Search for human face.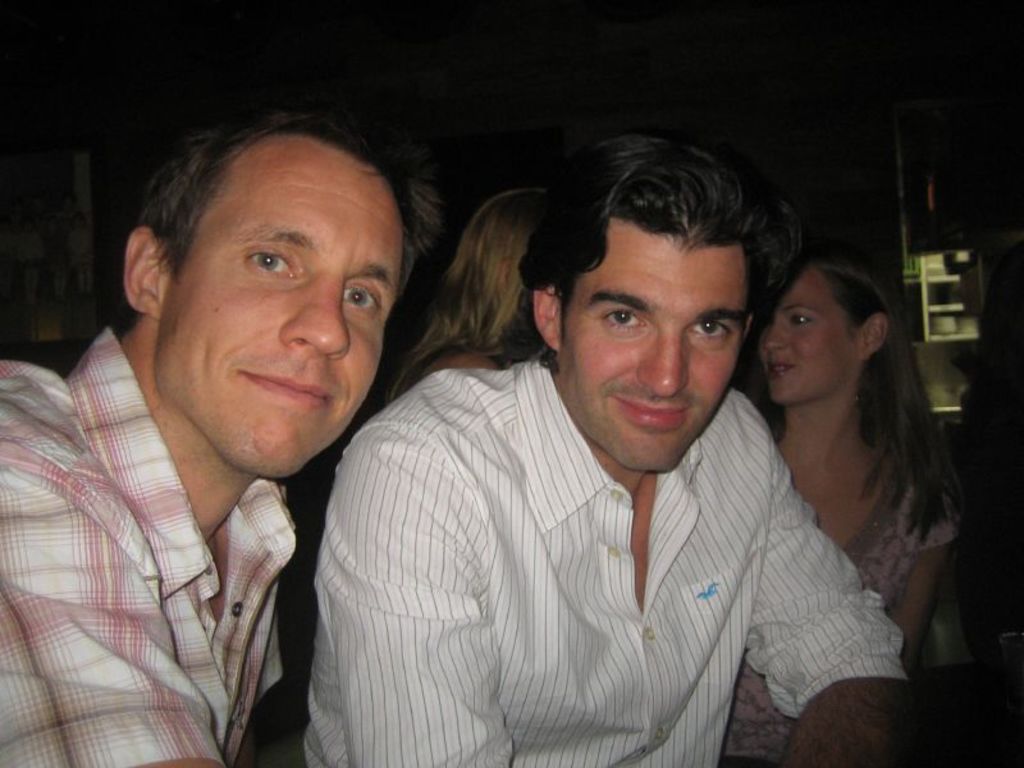
Found at 556 215 748 471.
